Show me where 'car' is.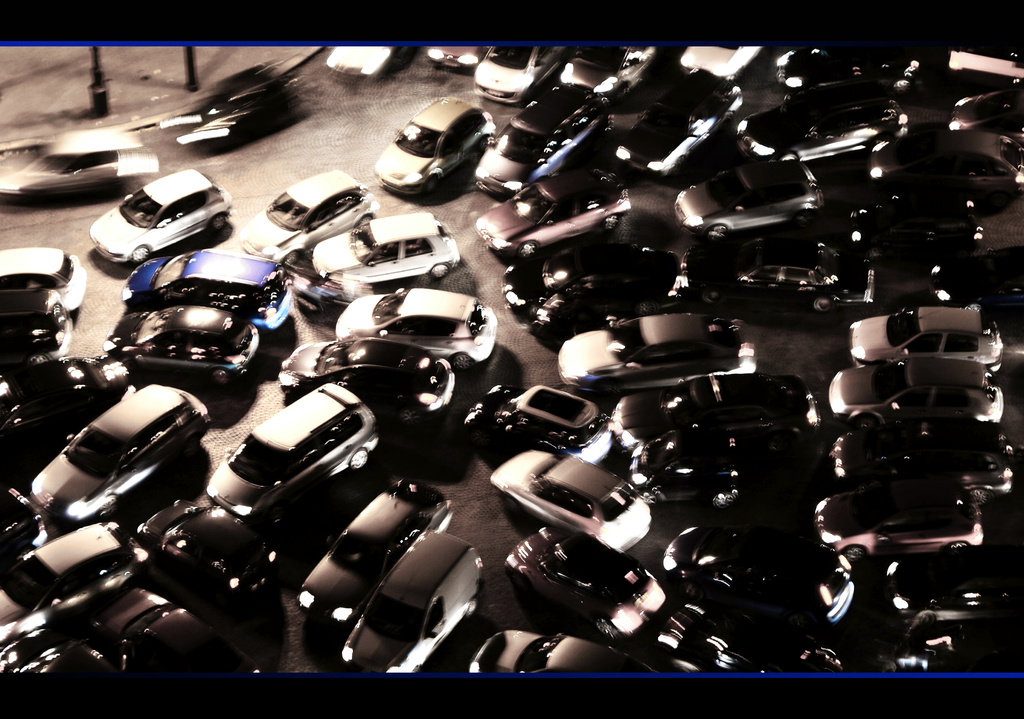
'car' is at <region>947, 84, 1023, 134</region>.
